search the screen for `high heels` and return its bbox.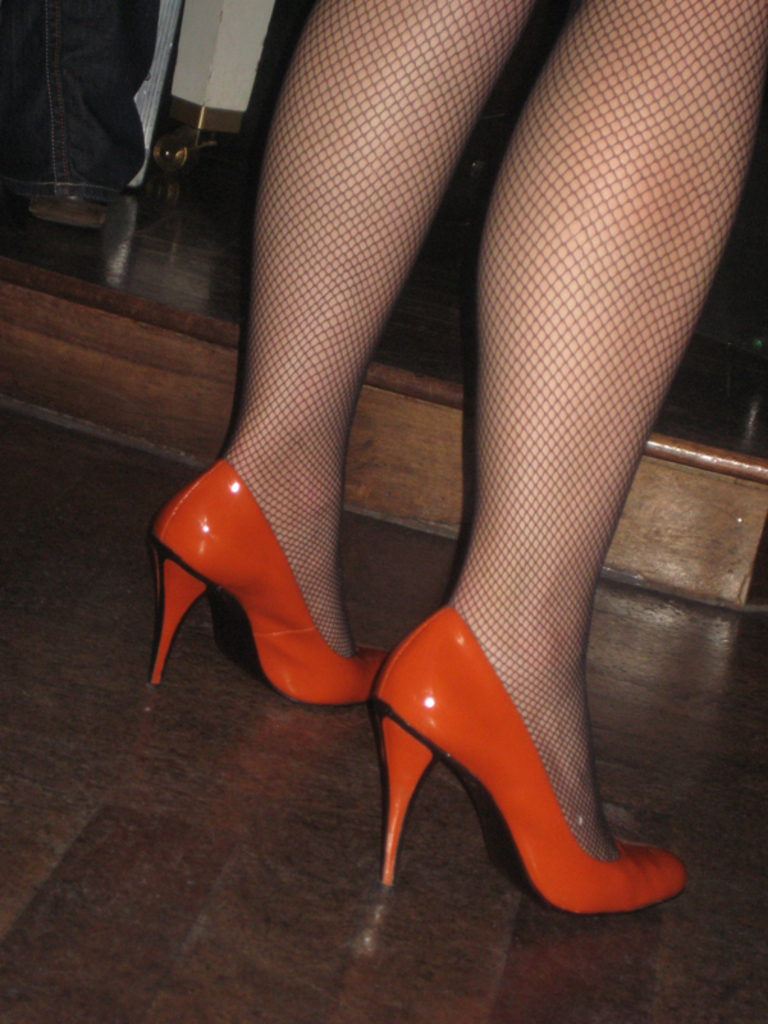
Found: <box>145,458,390,713</box>.
